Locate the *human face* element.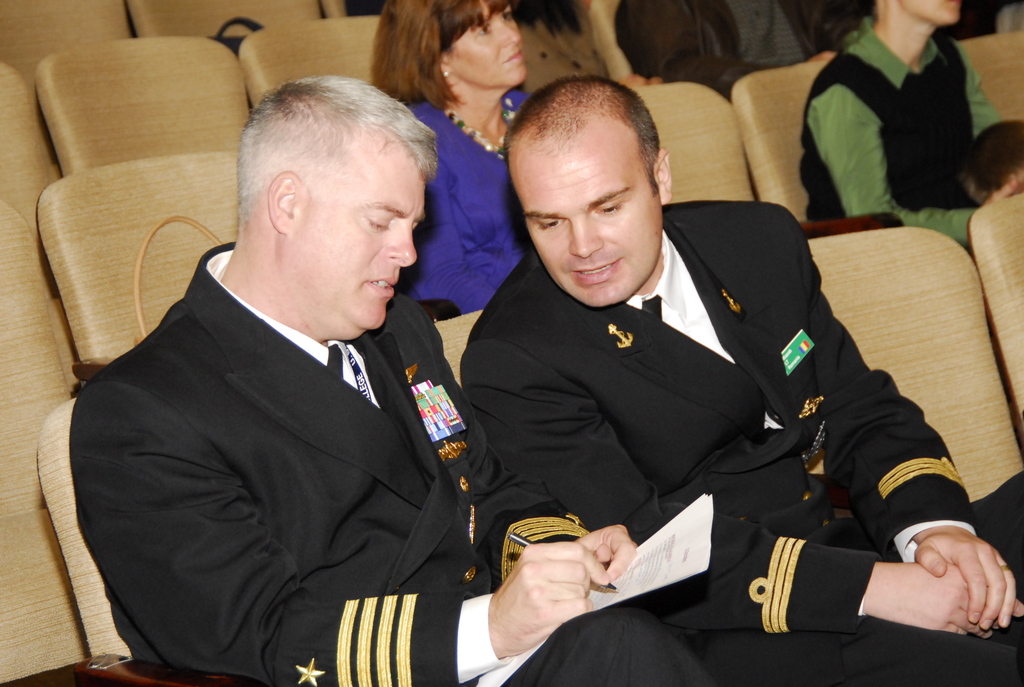
Element bbox: crop(453, 0, 520, 84).
